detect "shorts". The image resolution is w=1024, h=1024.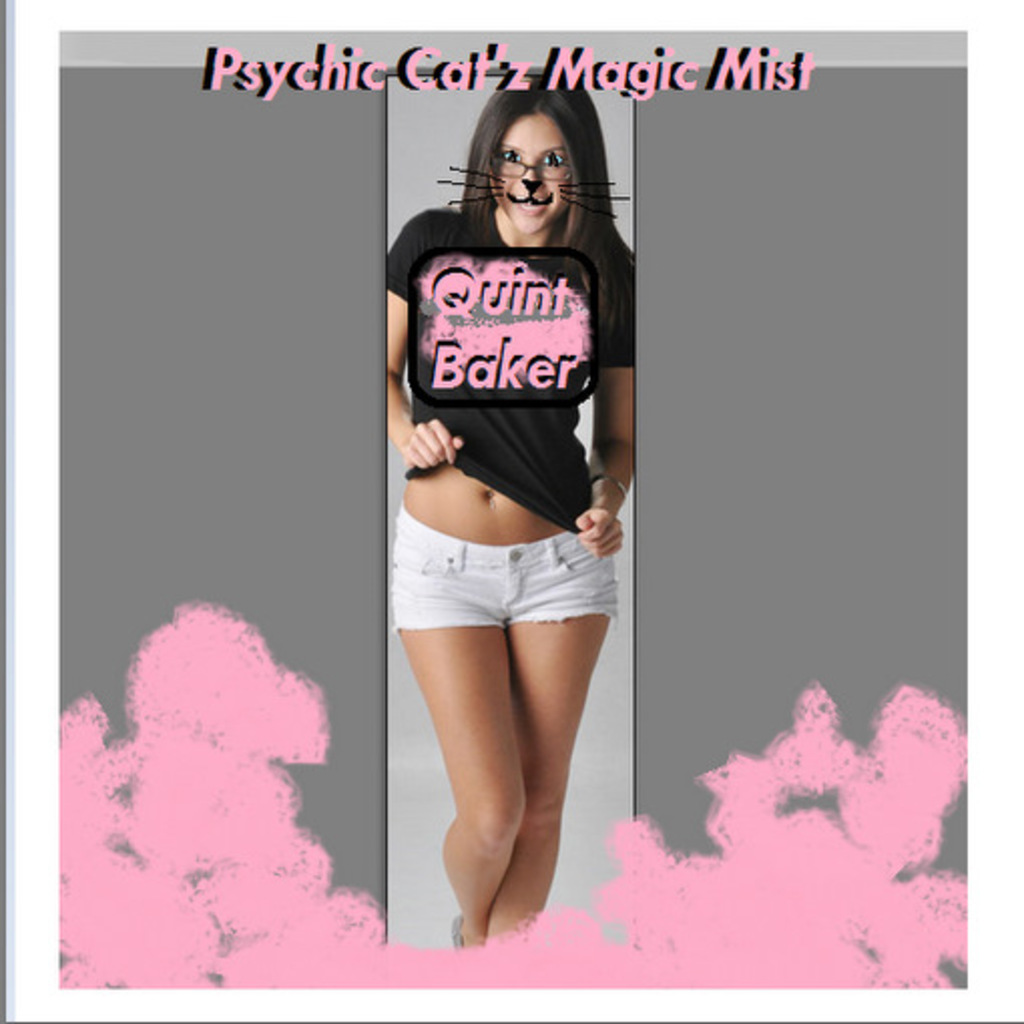
390/510/626/630.
